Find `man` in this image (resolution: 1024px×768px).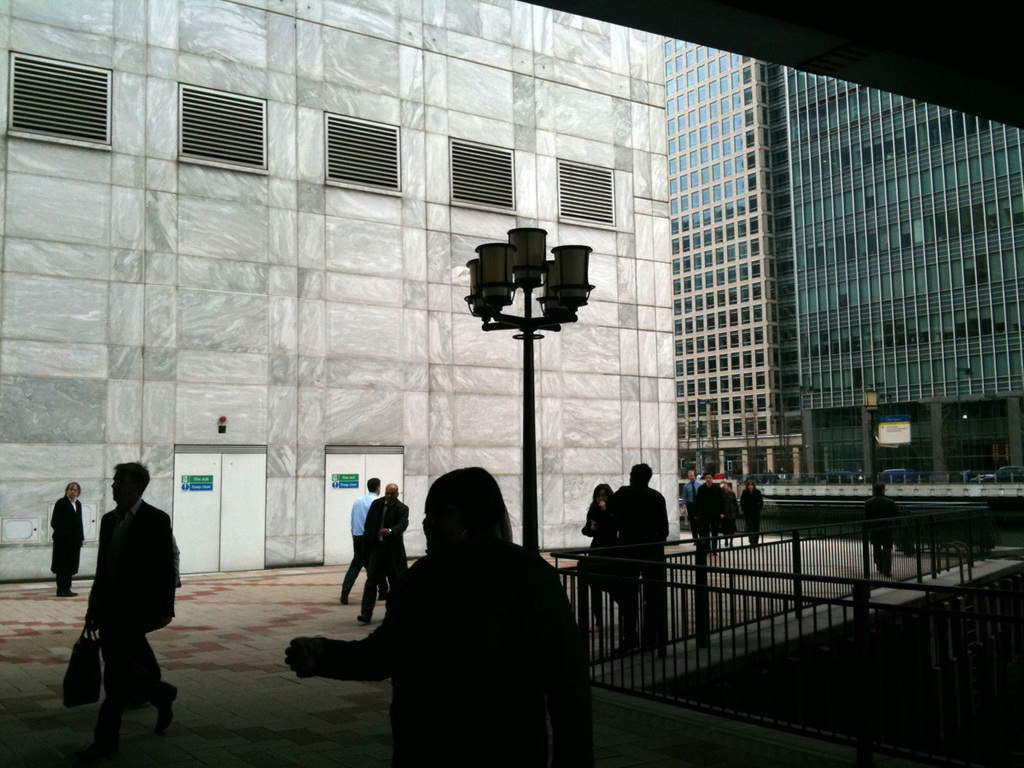
724/486/738/547.
